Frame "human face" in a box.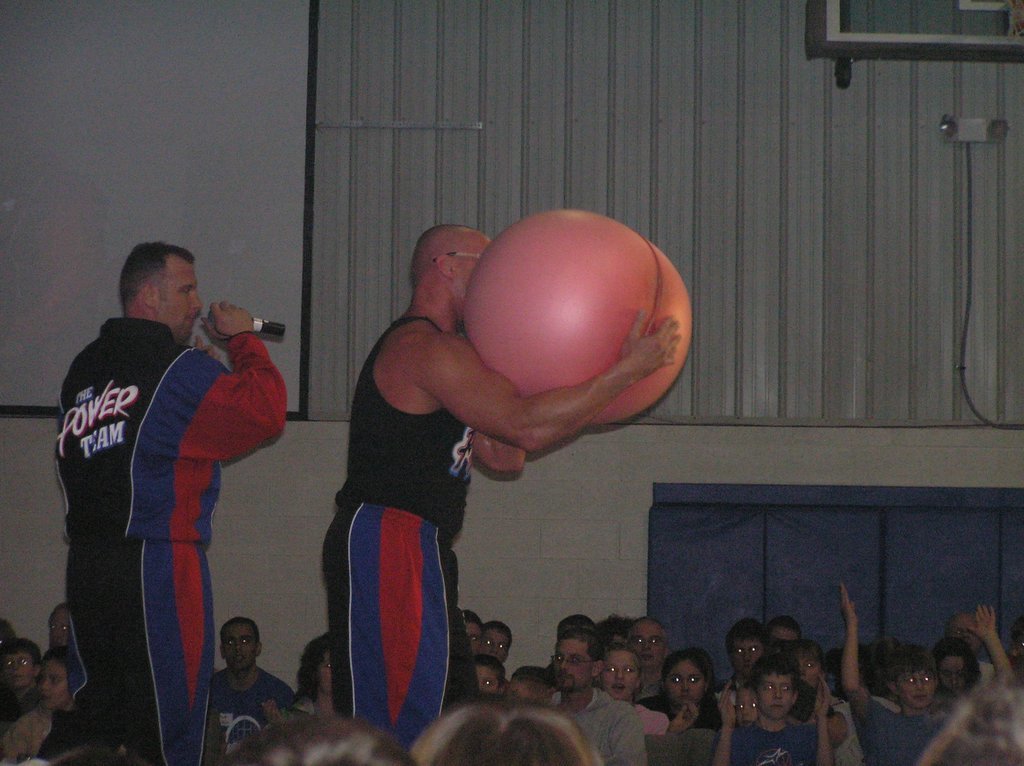
(788, 654, 823, 681).
